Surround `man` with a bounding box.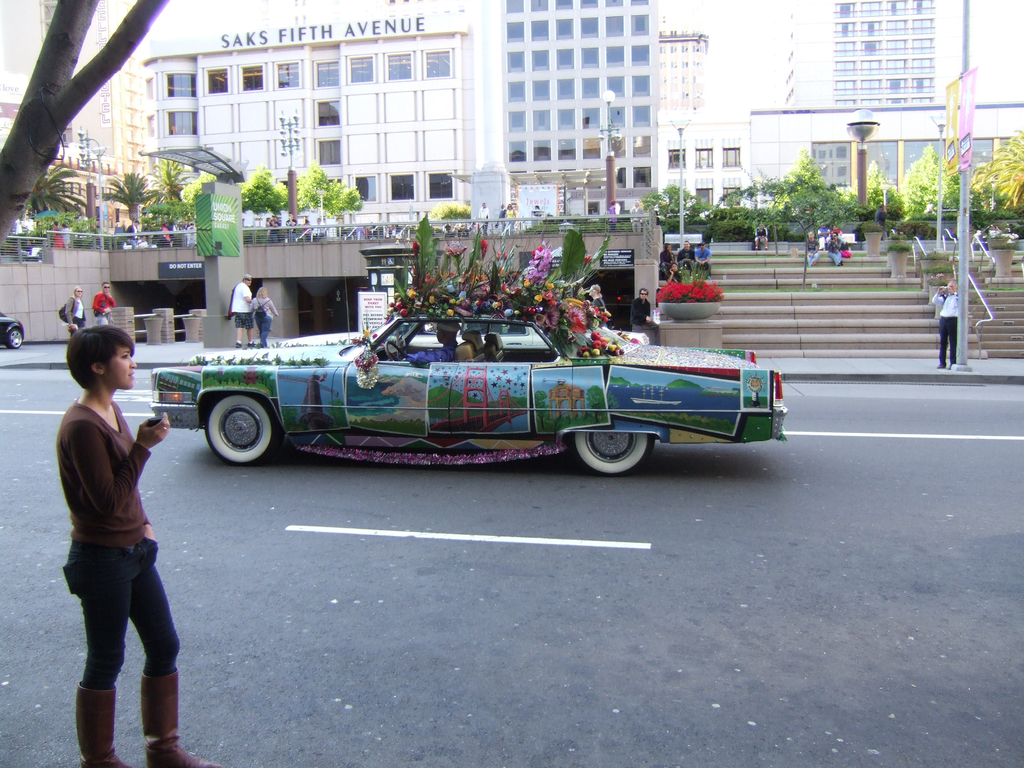
925,274,959,368.
